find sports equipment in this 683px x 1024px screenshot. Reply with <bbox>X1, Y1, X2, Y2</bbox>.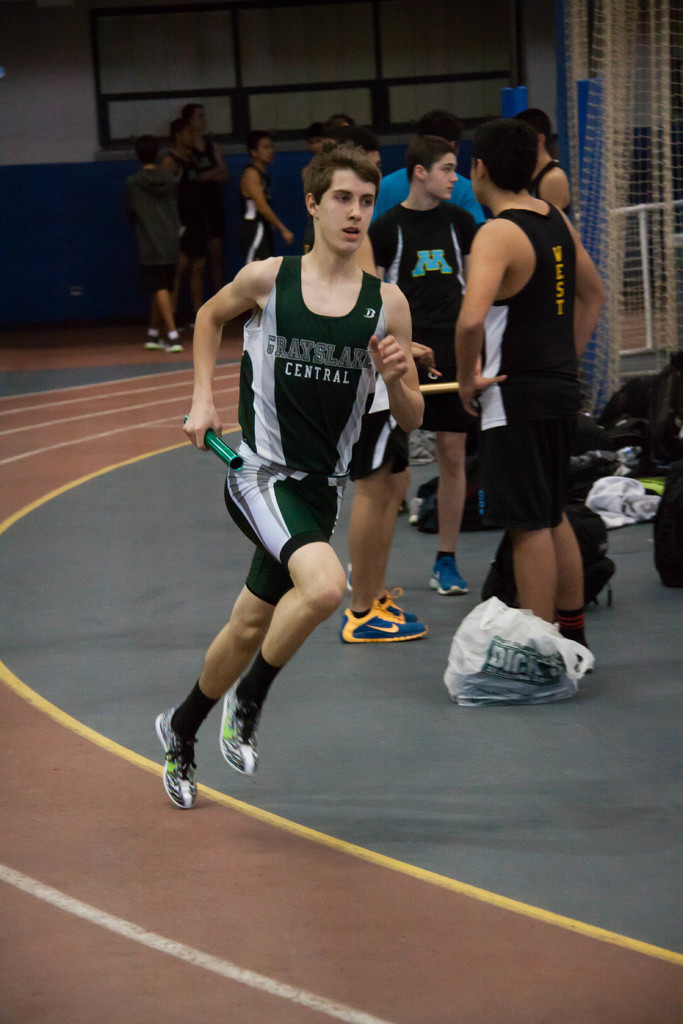
<bbox>218, 677, 258, 777</bbox>.
